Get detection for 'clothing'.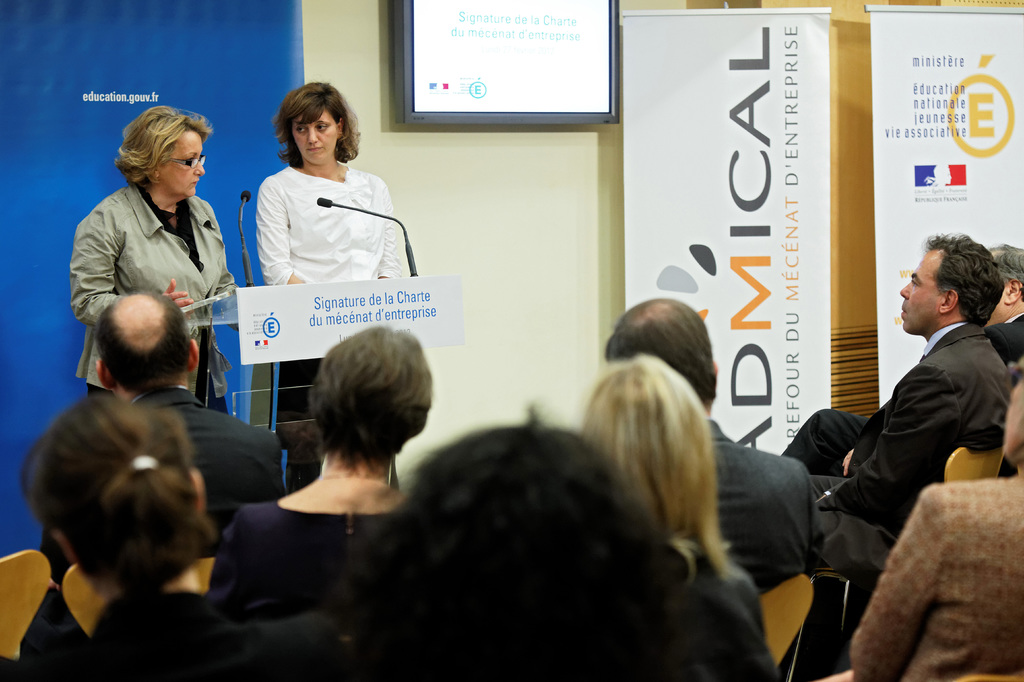
Detection: pyautogui.locateOnScreen(58, 591, 349, 681).
